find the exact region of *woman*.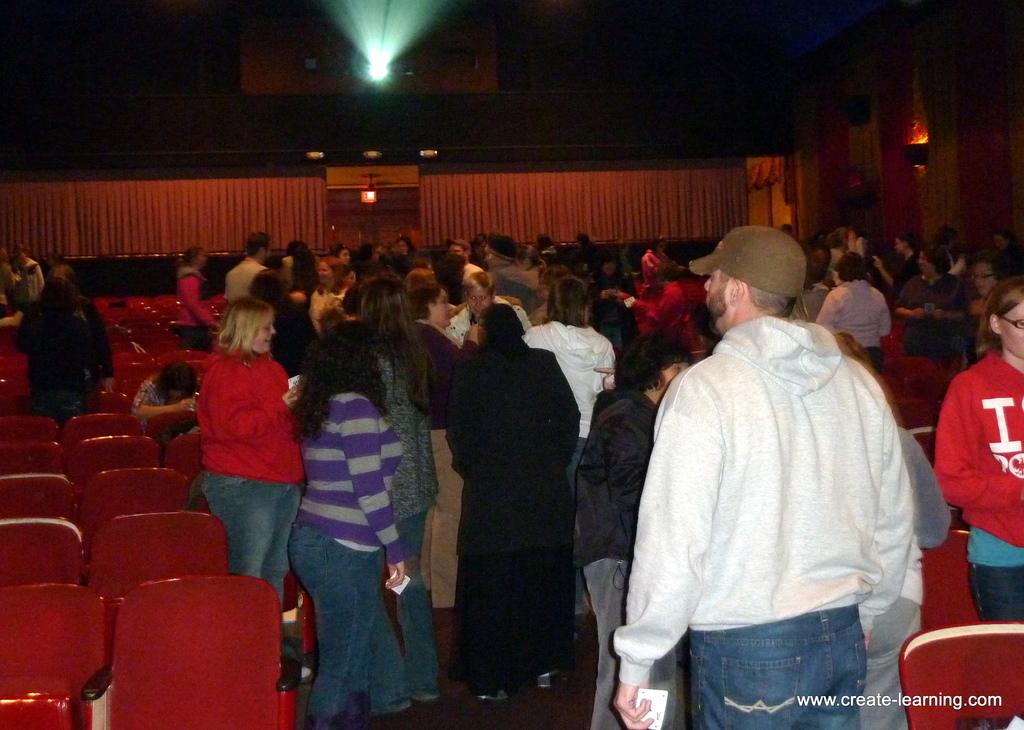
Exact region: (x1=346, y1=275, x2=439, y2=712).
